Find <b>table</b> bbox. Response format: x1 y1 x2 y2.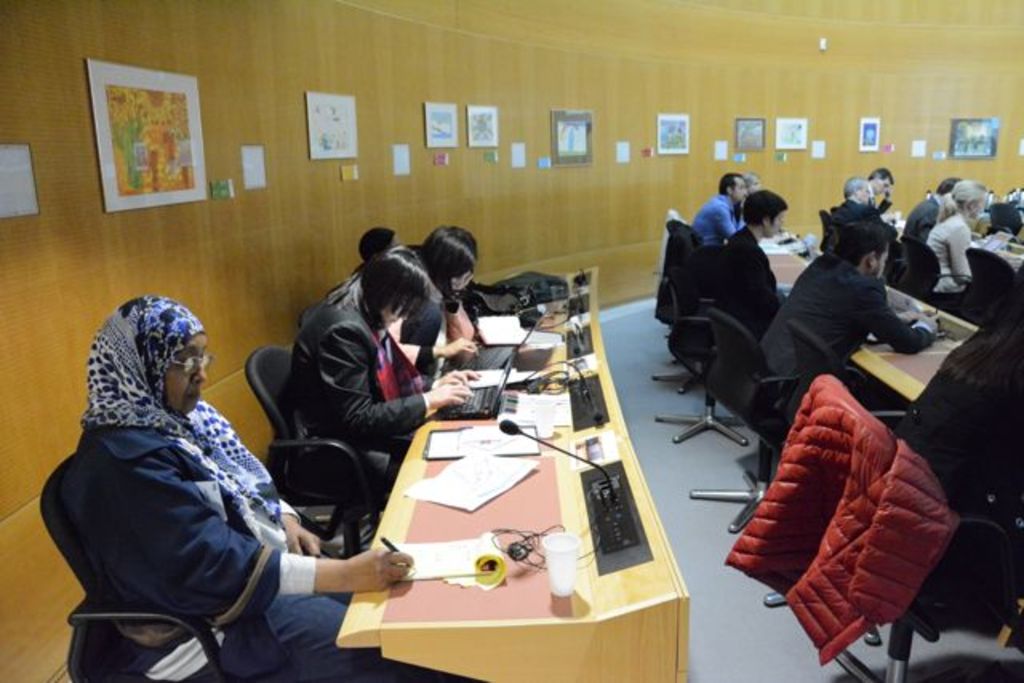
323 325 685 682.
